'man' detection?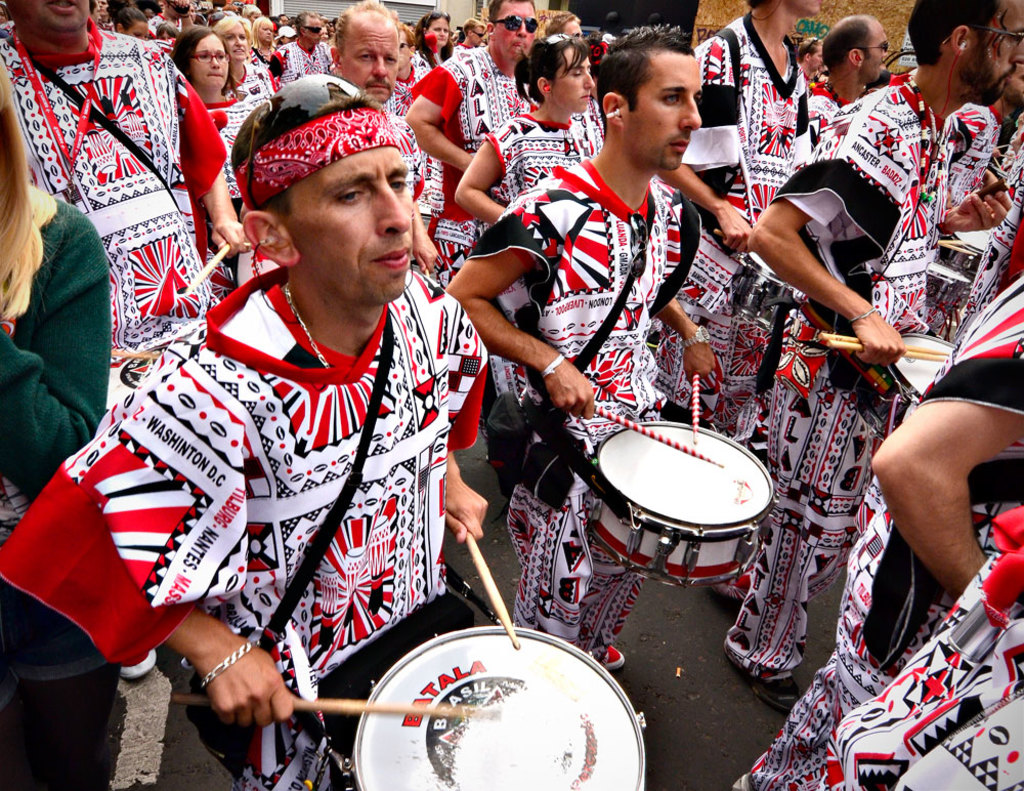
[x1=272, y1=7, x2=337, y2=88]
